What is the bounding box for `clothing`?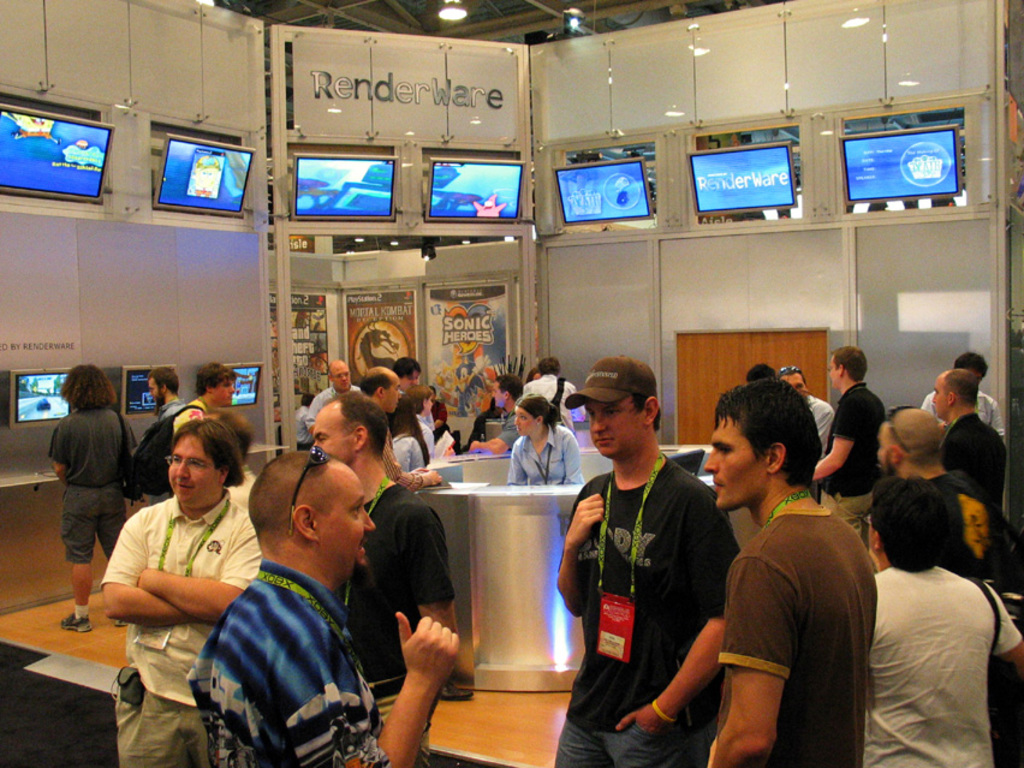
[183, 559, 383, 767].
